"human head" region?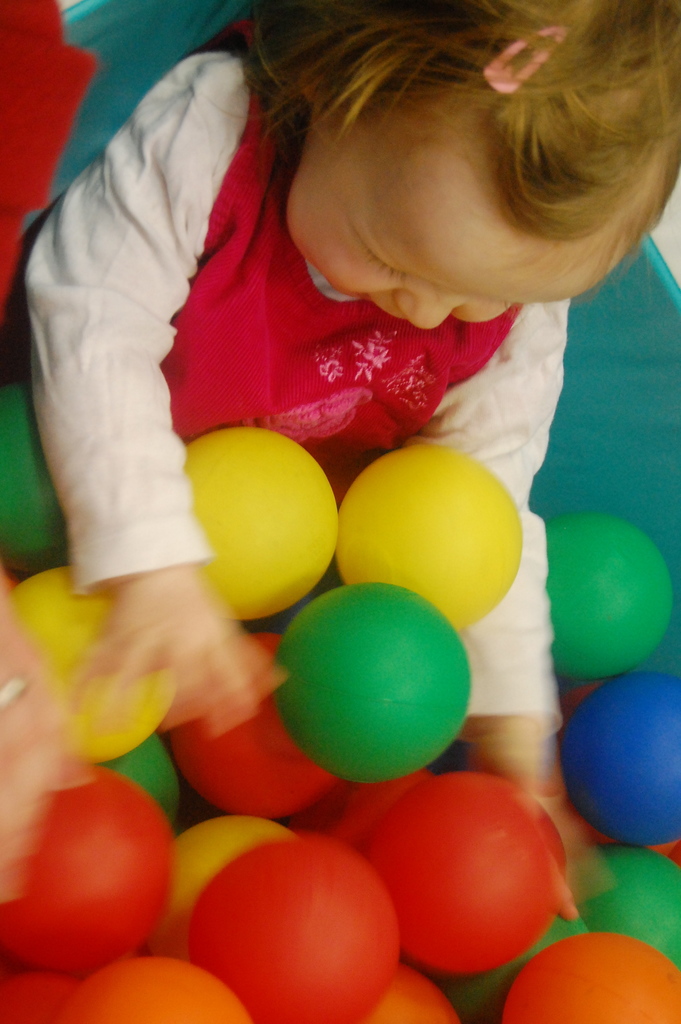
224 12 652 320
